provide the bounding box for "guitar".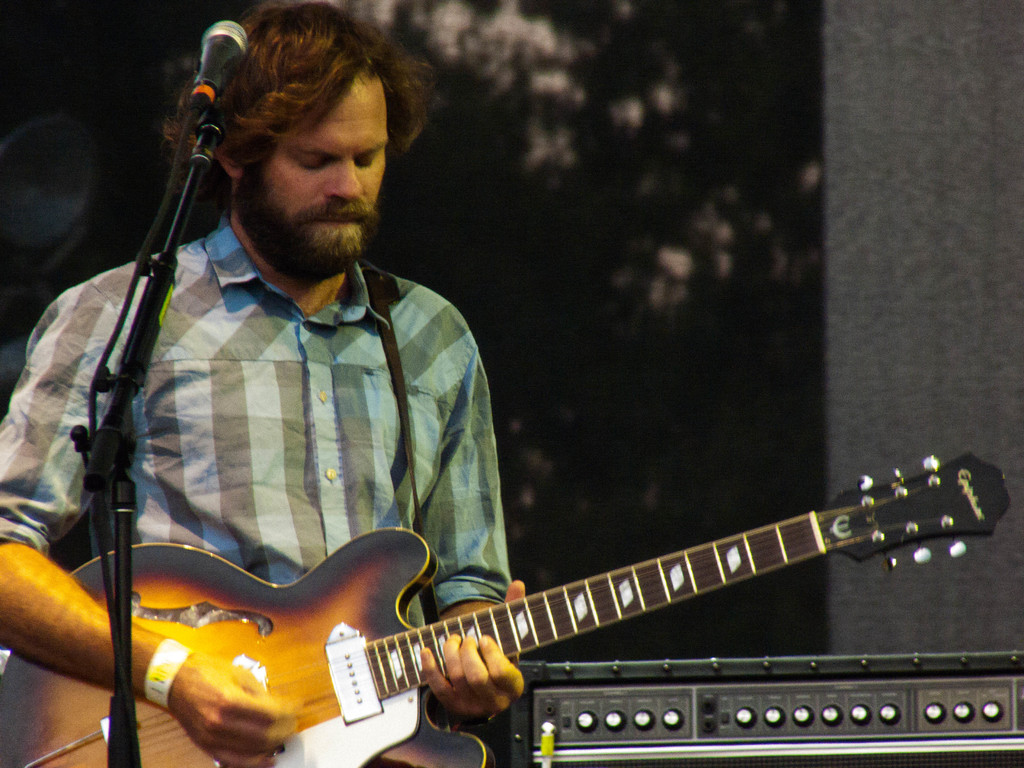
Rect(0, 445, 1013, 767).
